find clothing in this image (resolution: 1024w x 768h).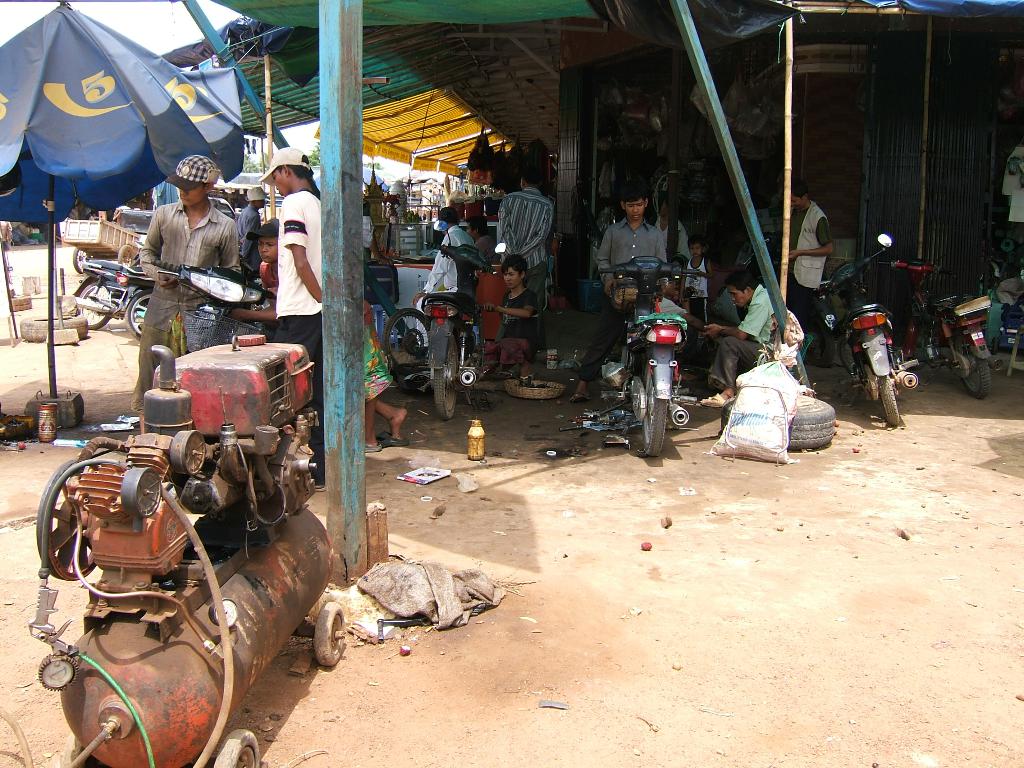
[778,199,833,326].
